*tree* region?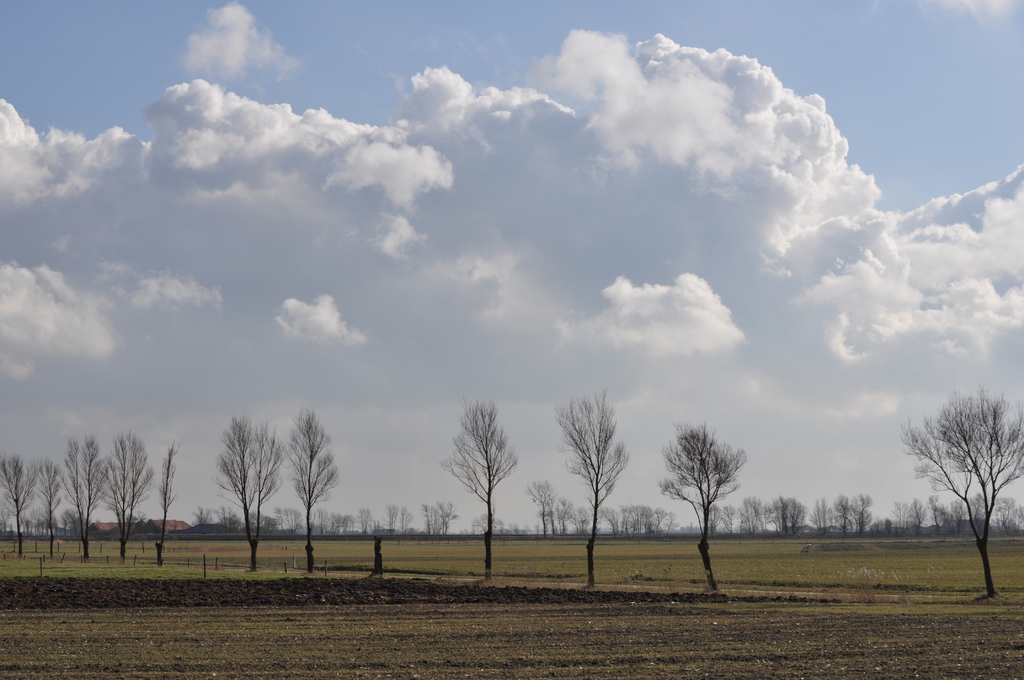
<region>207, 414, 282, 578</region>
